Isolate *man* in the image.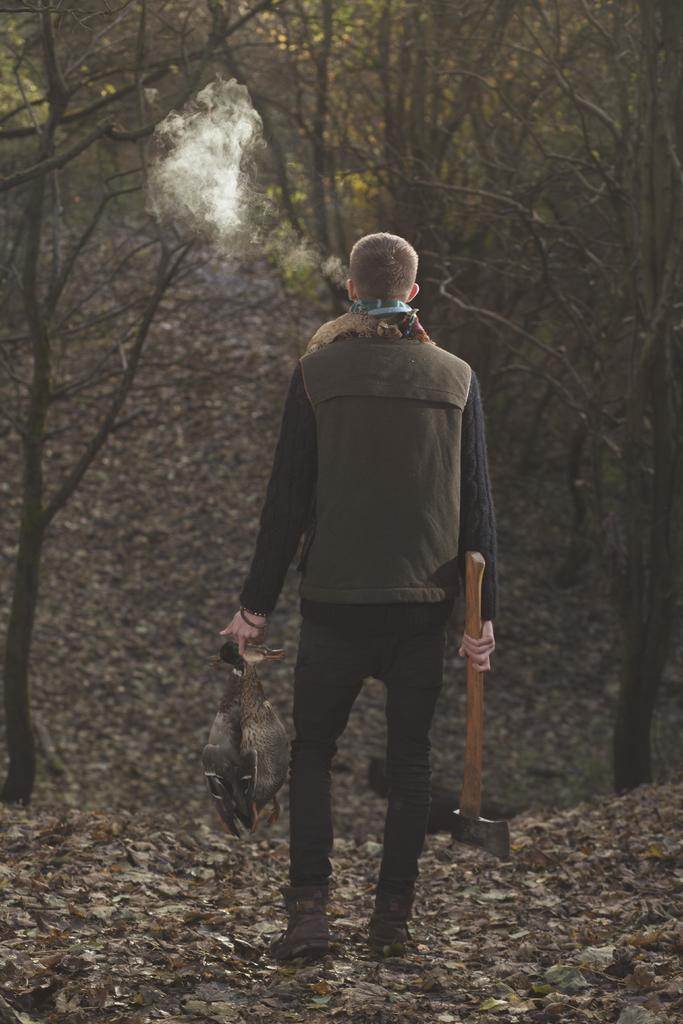
Isolated region: <bbox>222, 223, 514, 945</bbox>.
